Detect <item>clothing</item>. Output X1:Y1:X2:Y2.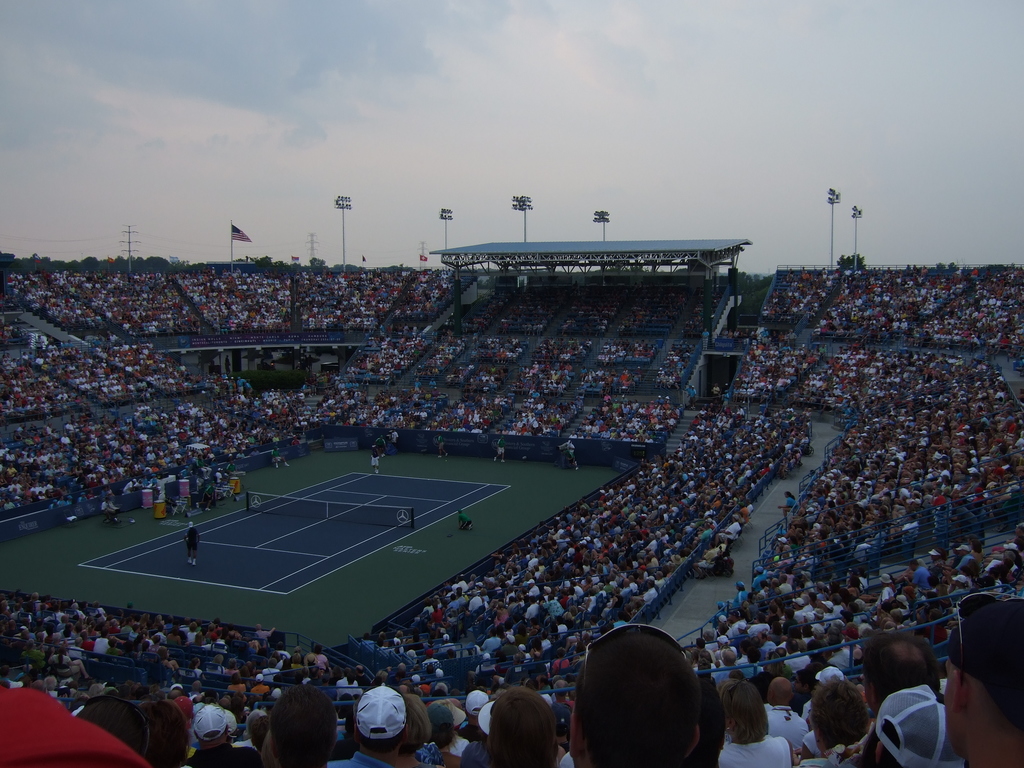
787:497:799:512.
